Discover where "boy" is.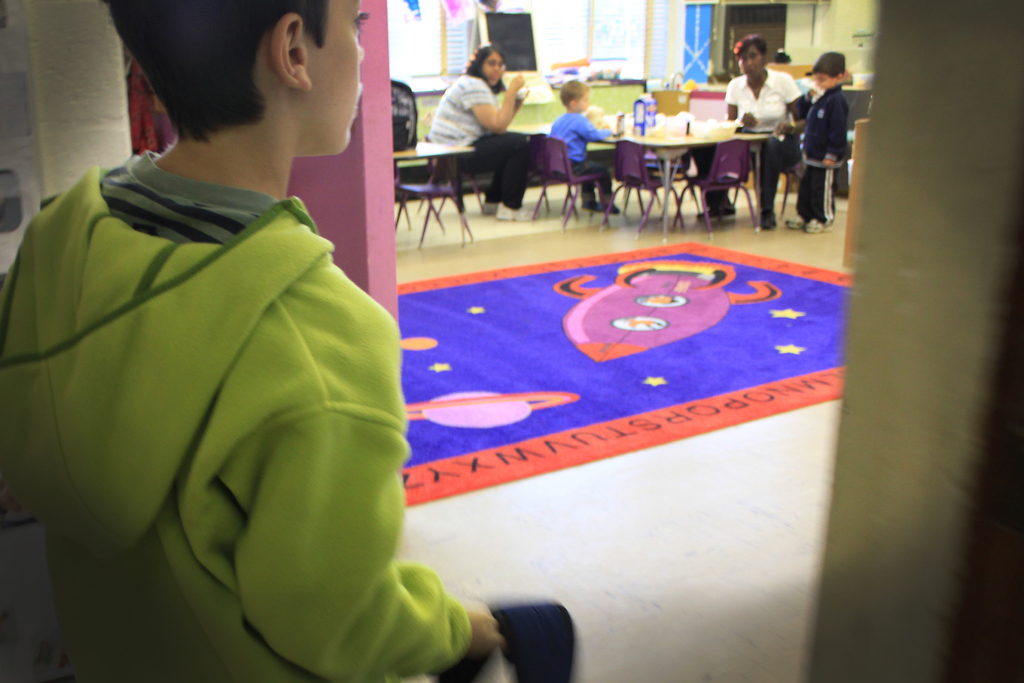
Discovered at Rect(3, 4, 504, 678).
